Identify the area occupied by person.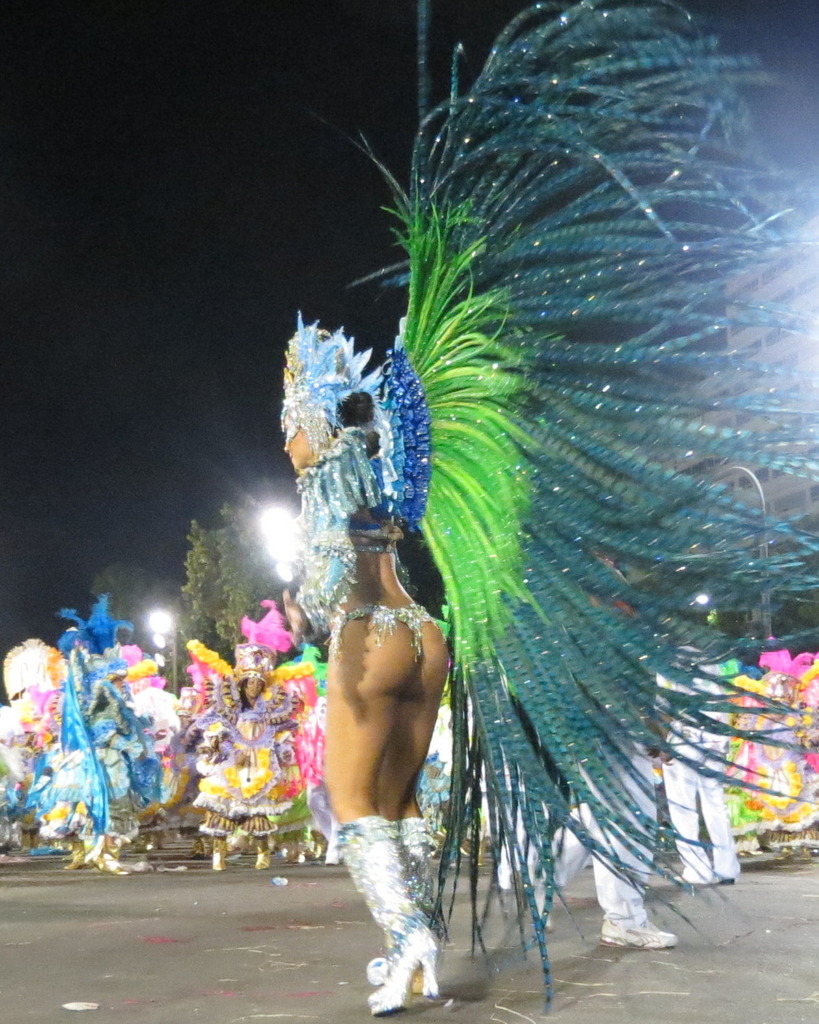
Area: 290,366,474,986.
